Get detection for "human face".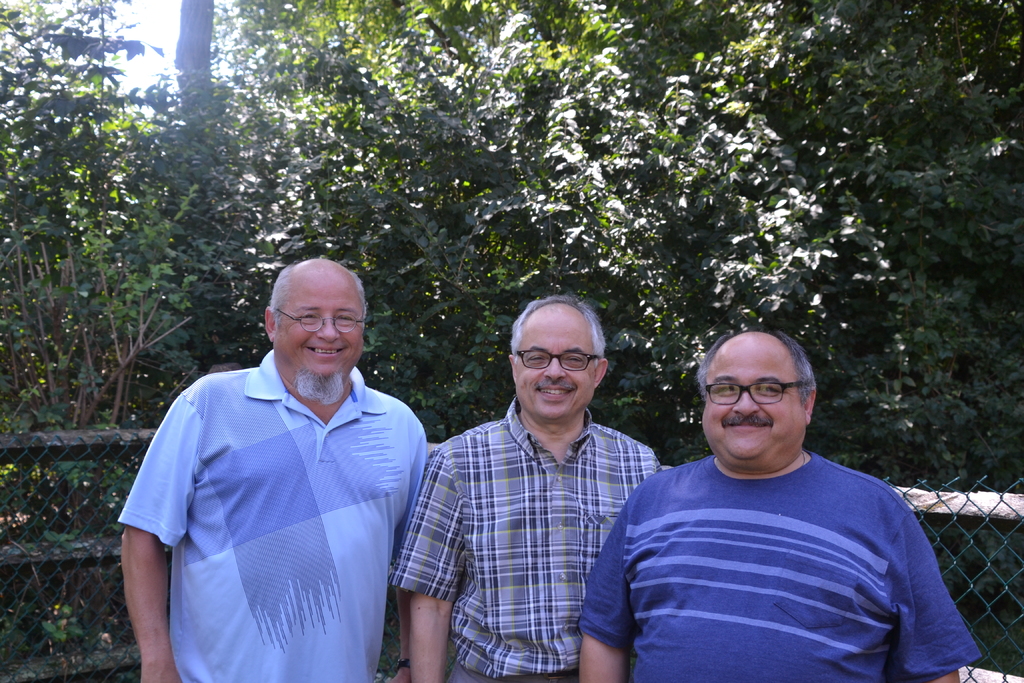
Detection: 698/347/806/457.
